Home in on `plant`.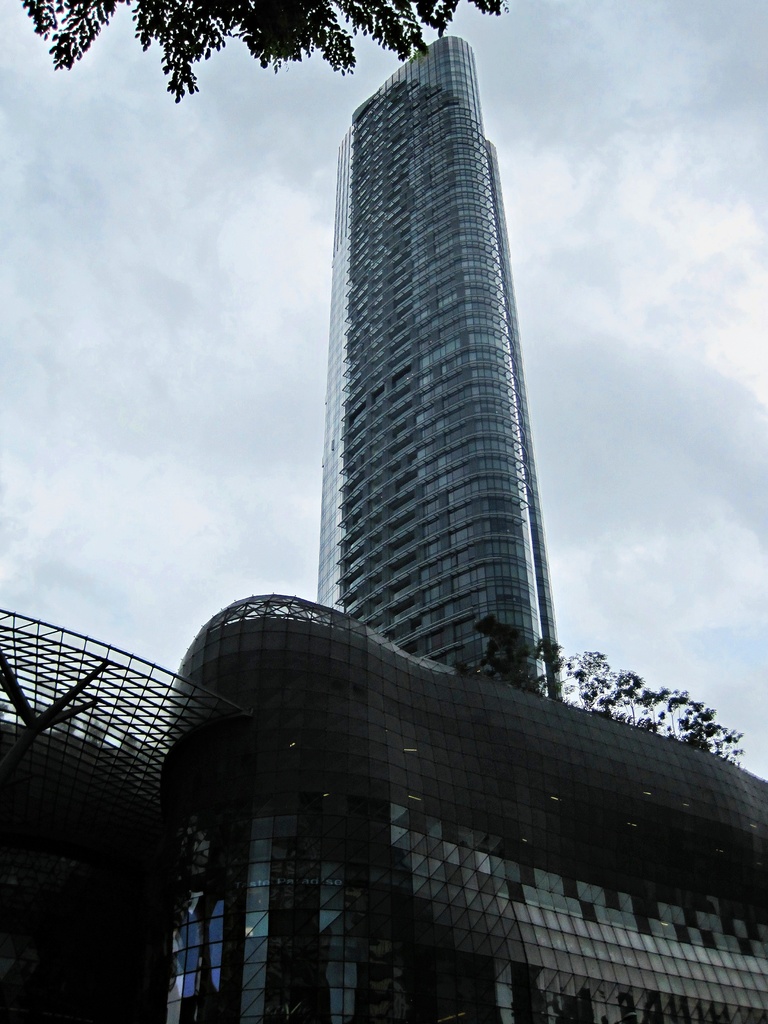
Homed in at (461, 653, 742, 751).
